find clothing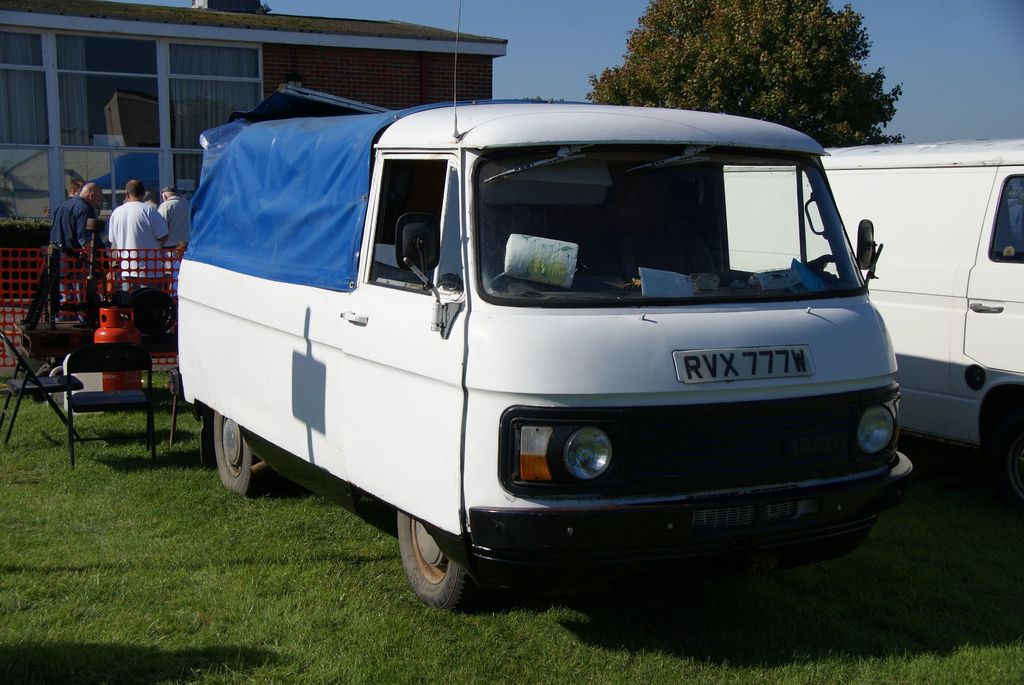
detection(143, 199, 161, 210)
